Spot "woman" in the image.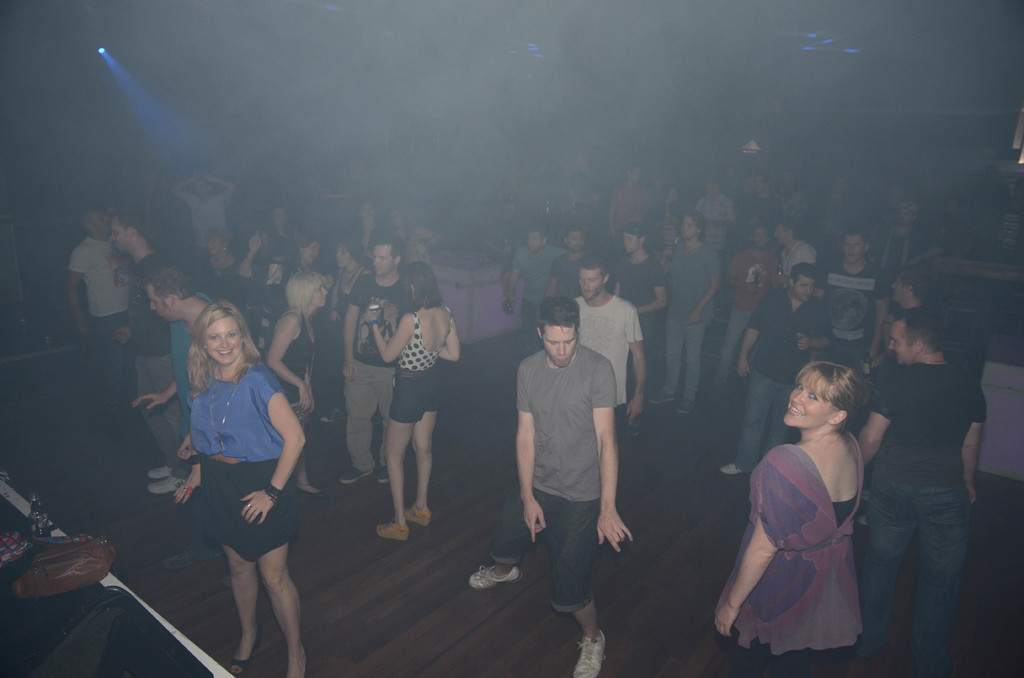
"woman" found at {"x1": 196, "y1": 223, "x2": 250, "y2": 311}.
